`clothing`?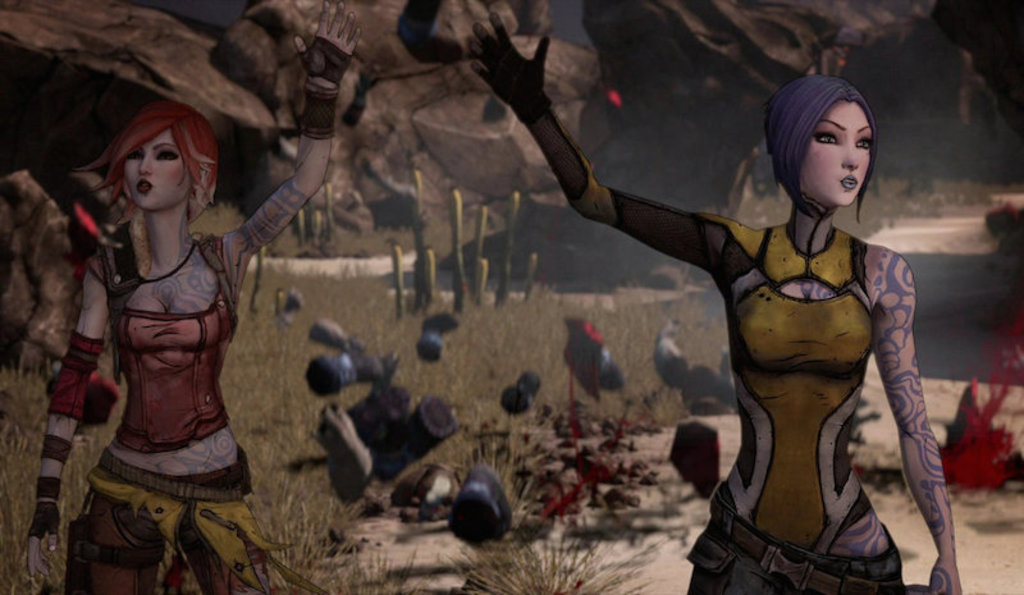
63/233/289/594
